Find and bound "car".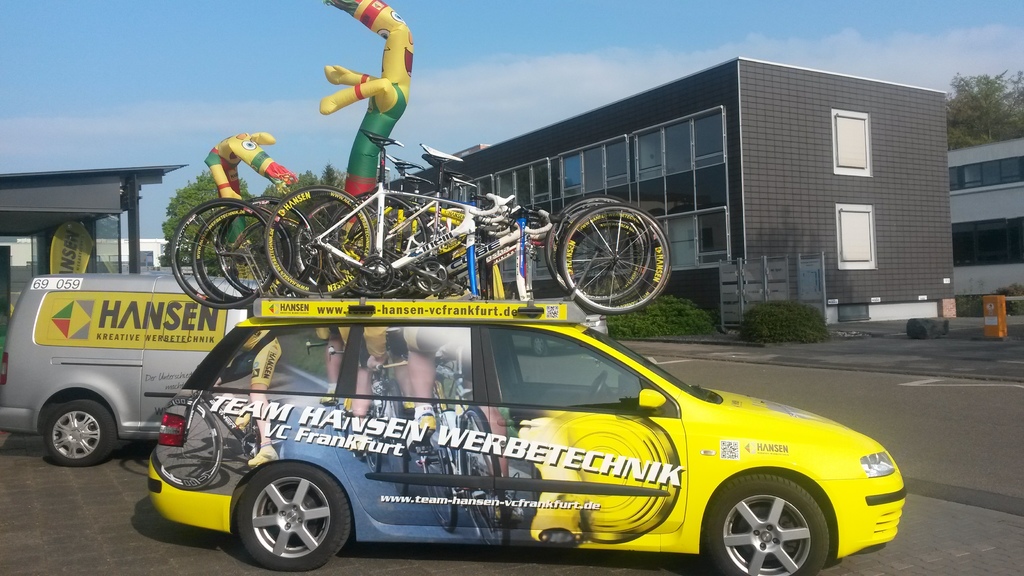
Bound: rect(130, 295, 912, 575).
